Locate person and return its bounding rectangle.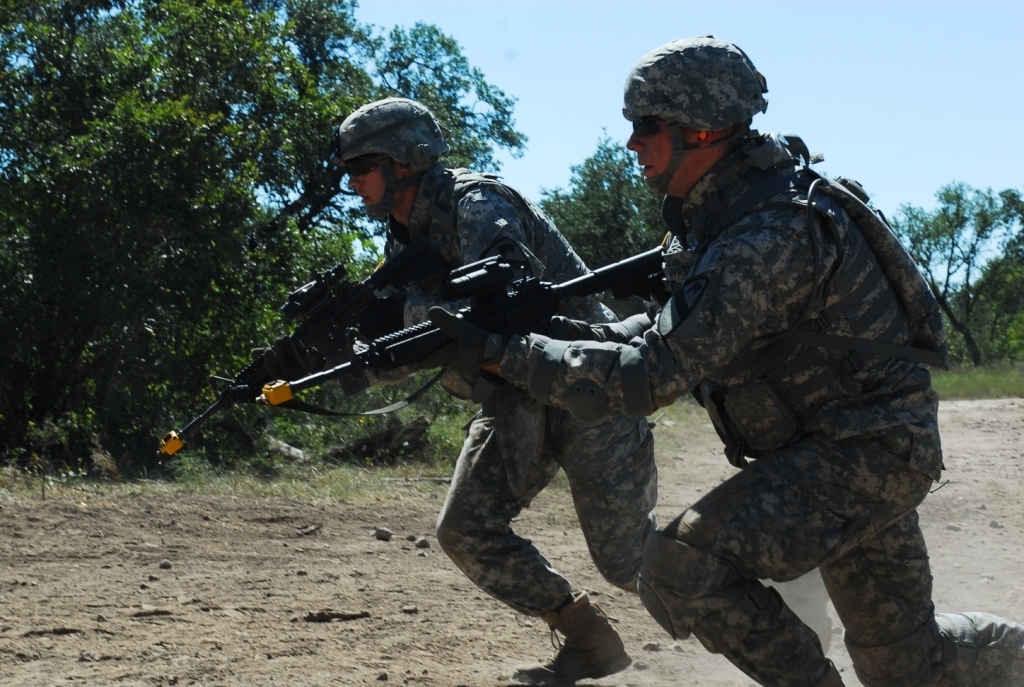
pyautogui.locateOnScreen(252, 99, 679, 686).
